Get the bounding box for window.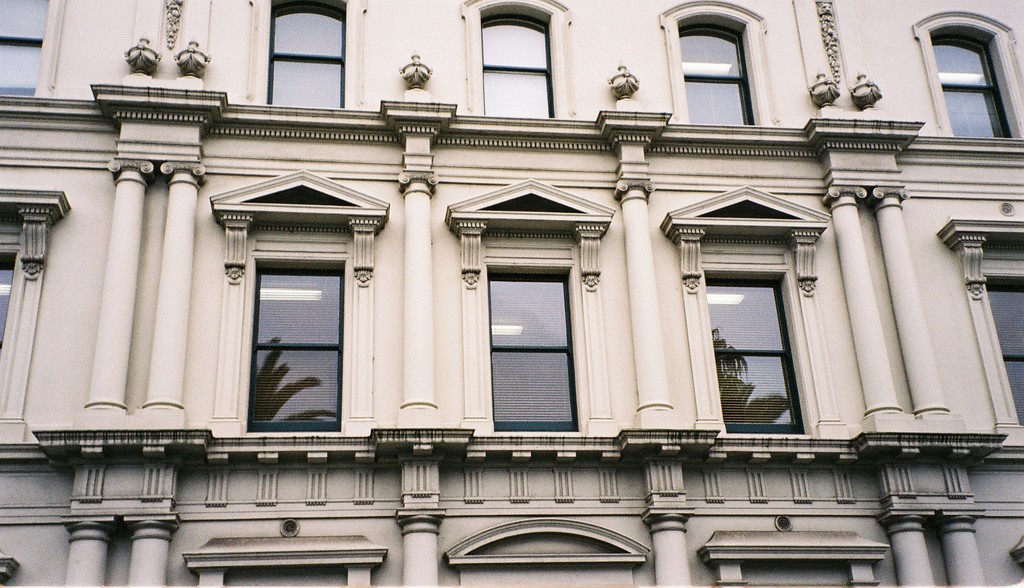
[269, 0, 351, 111].
